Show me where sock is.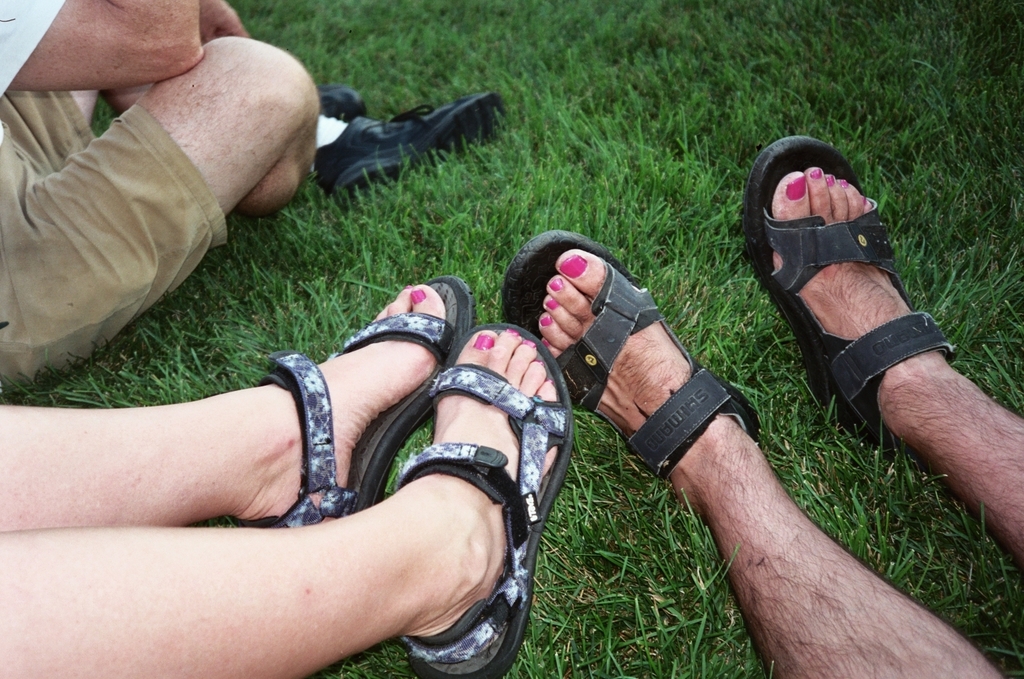
sock is at (x1=319, y1=111, x2=349, y2=153).
